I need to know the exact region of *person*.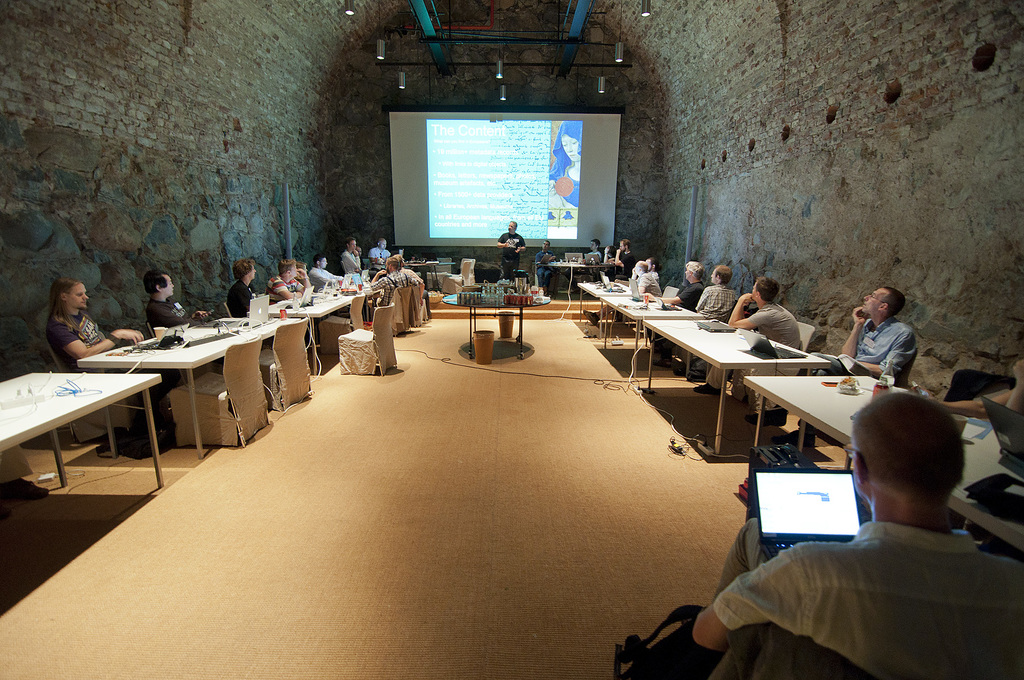
Region: [305,255,334,290].
